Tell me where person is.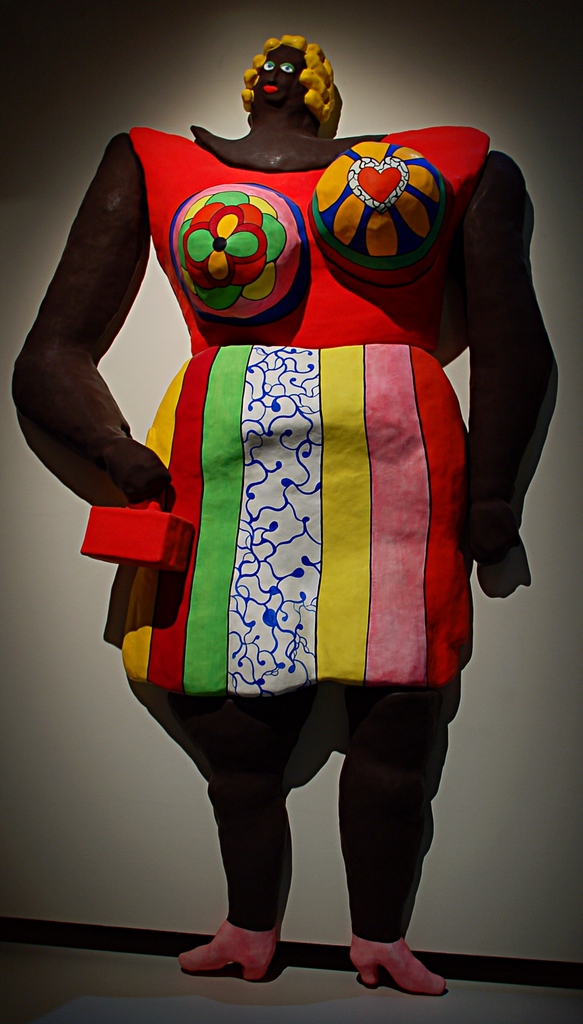
person is at bbox=[6, 18, 582, 993].
